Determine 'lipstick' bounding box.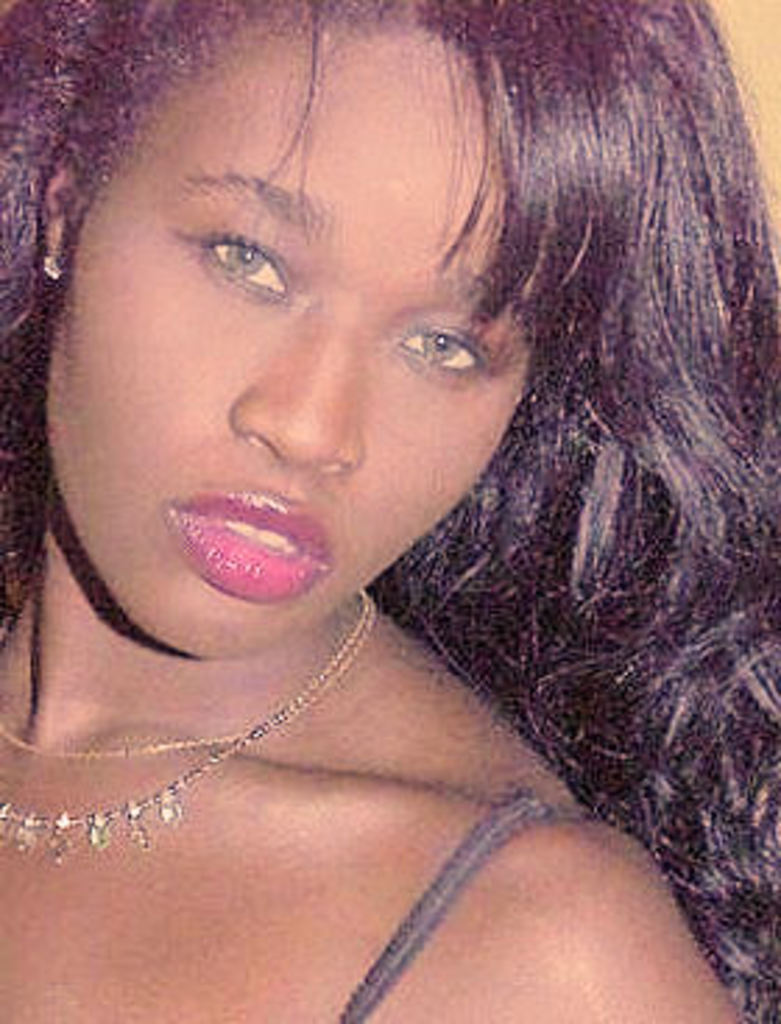
Determined: region(170, 480, 332, 600).
